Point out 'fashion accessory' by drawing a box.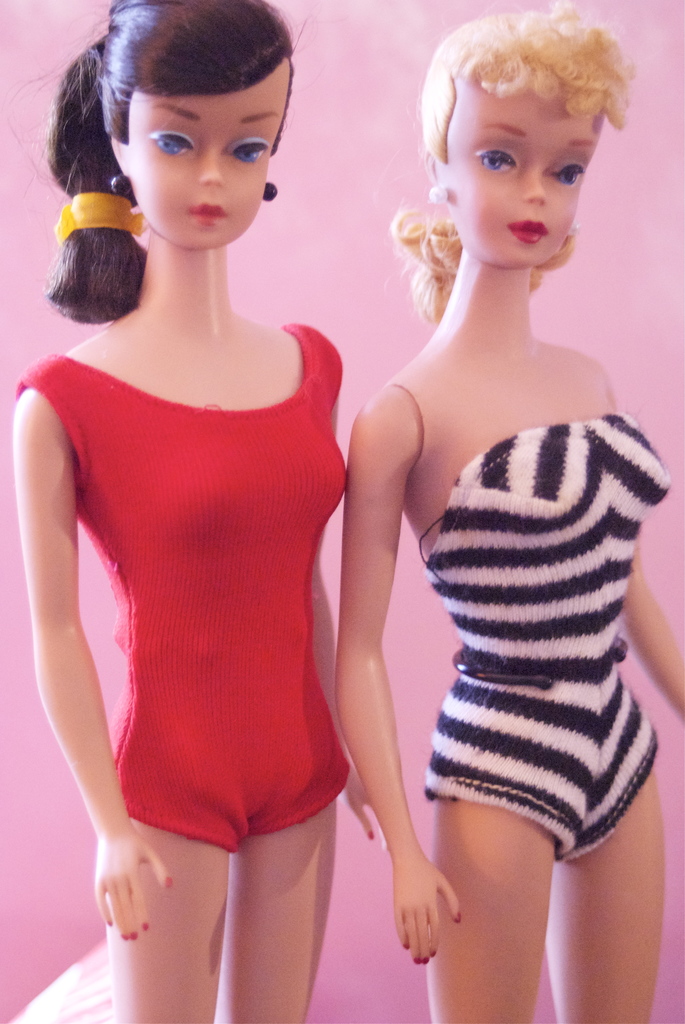
{"x1": 414, "y1": 956, "x2": 423, "y2": 972}.
